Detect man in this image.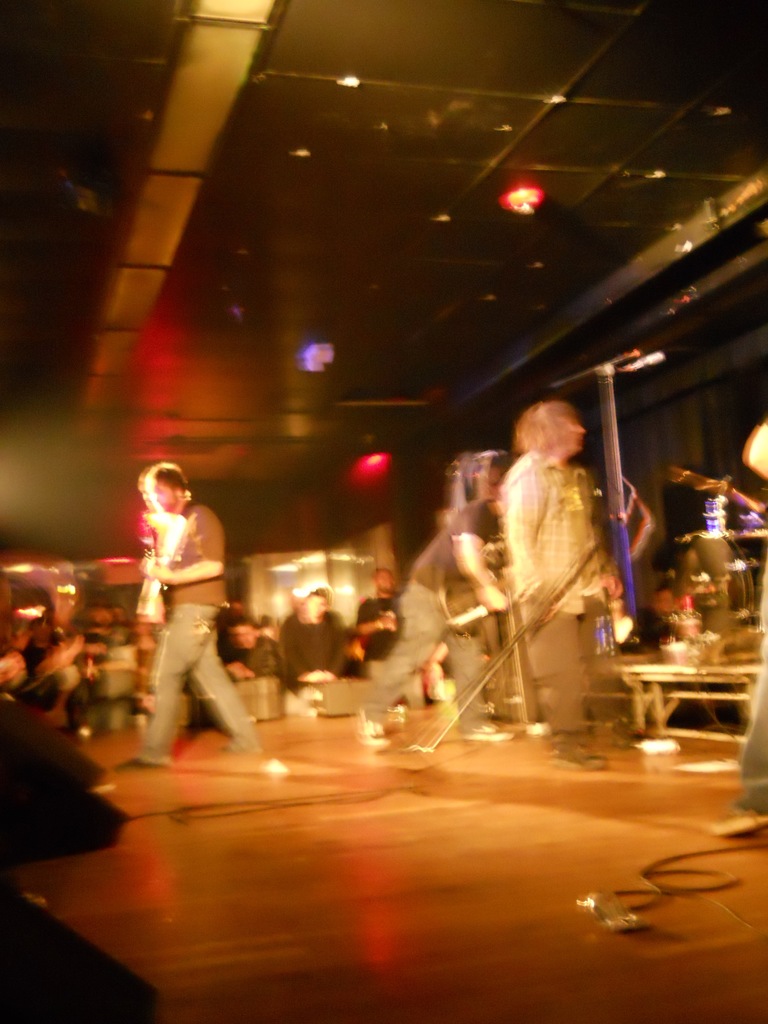
Detection: 106:460:264:767.
